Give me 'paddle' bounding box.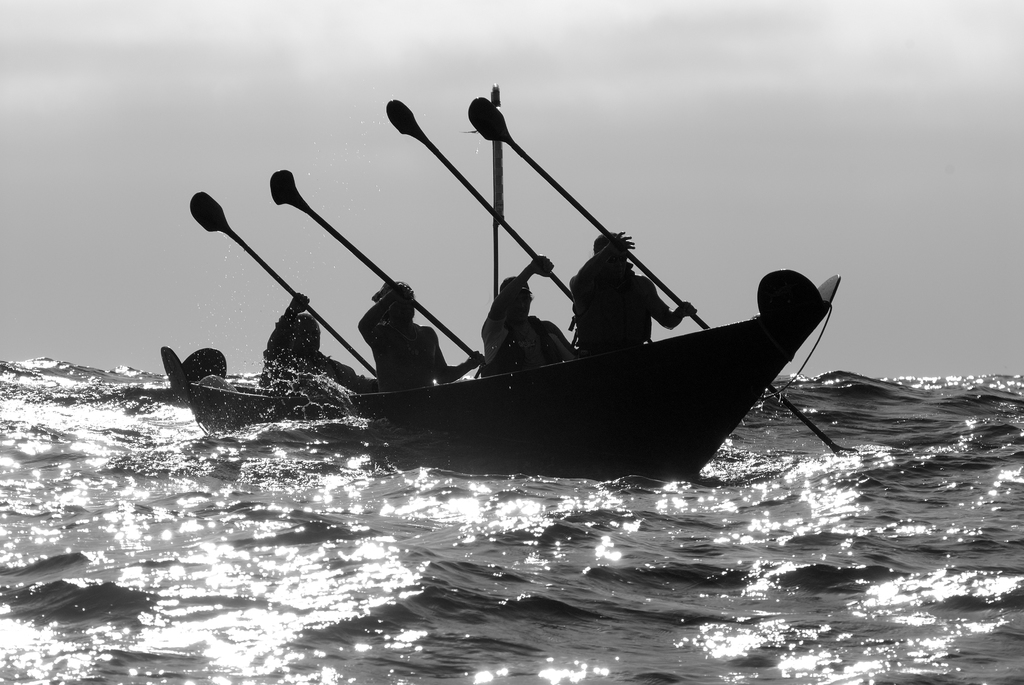
detection(179, 178, 384, 377).
